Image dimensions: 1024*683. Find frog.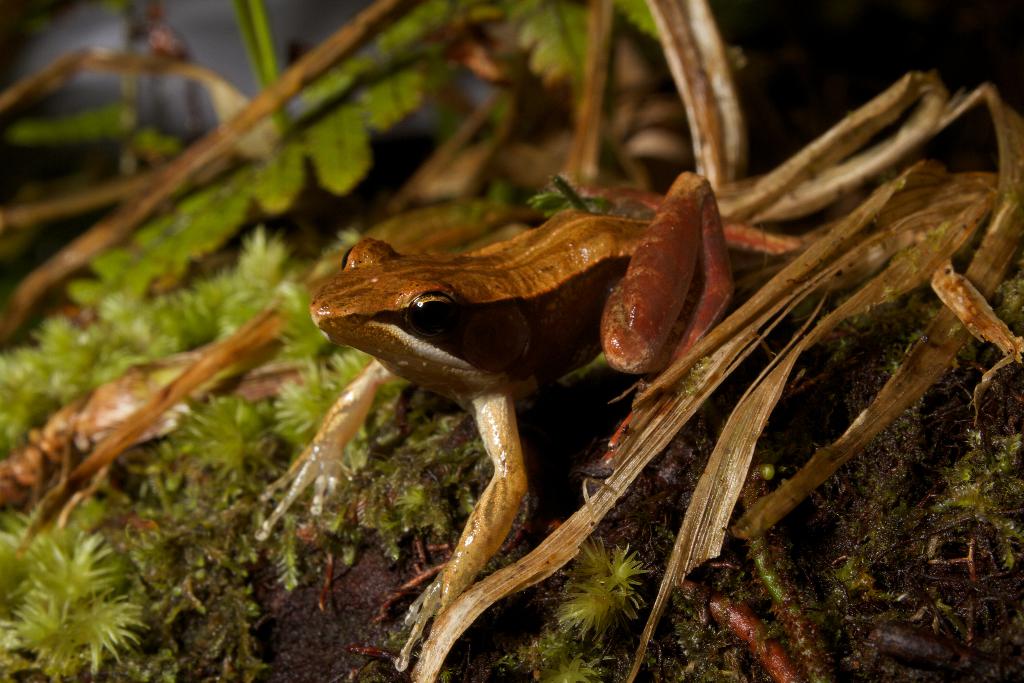
[254,172,736,673].
